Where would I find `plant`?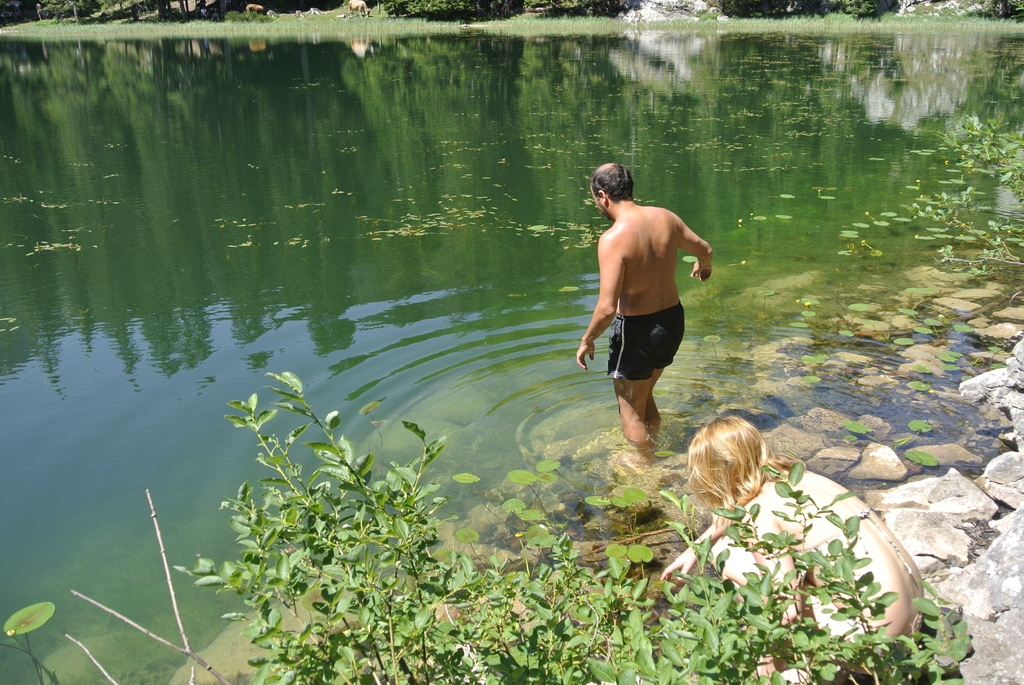
At (x1=865, y1=212, x2=909, y2=235).
